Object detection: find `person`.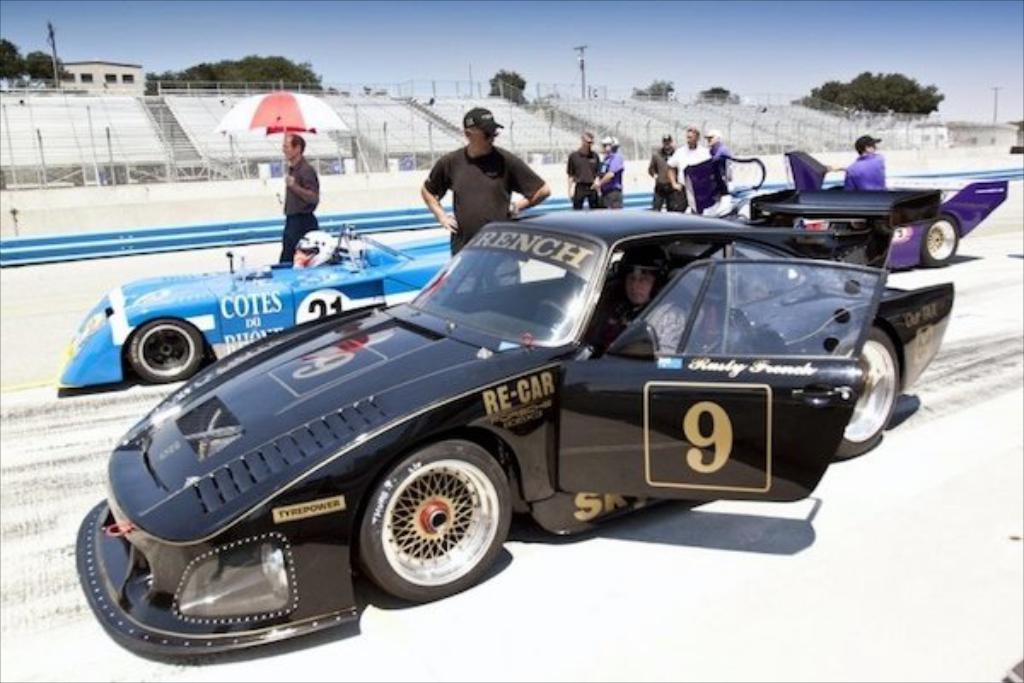
425/108/534/244.
